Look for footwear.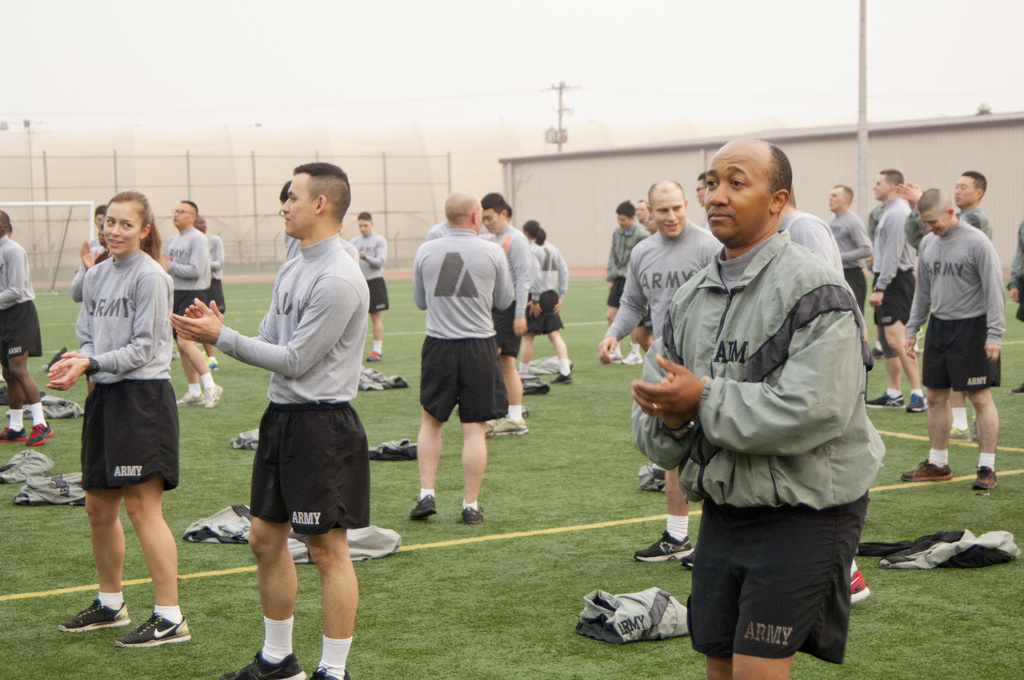
Found: (484, 422, 495, 437).
